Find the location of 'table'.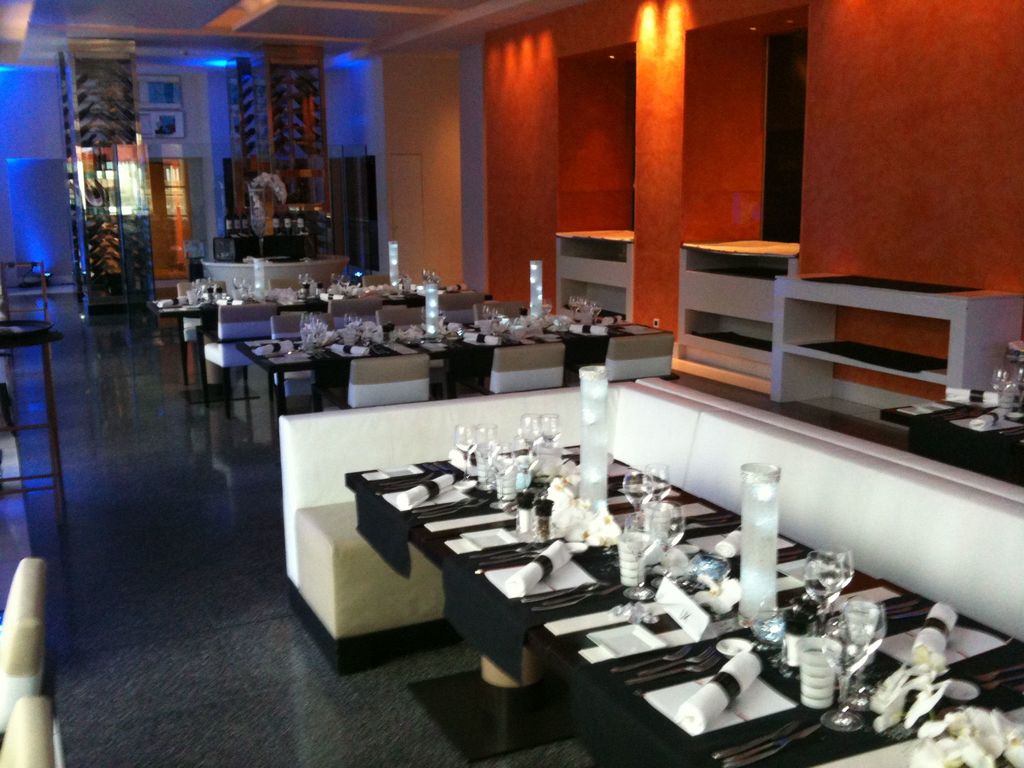
Location: bbox(147, 289, 490, 382).
